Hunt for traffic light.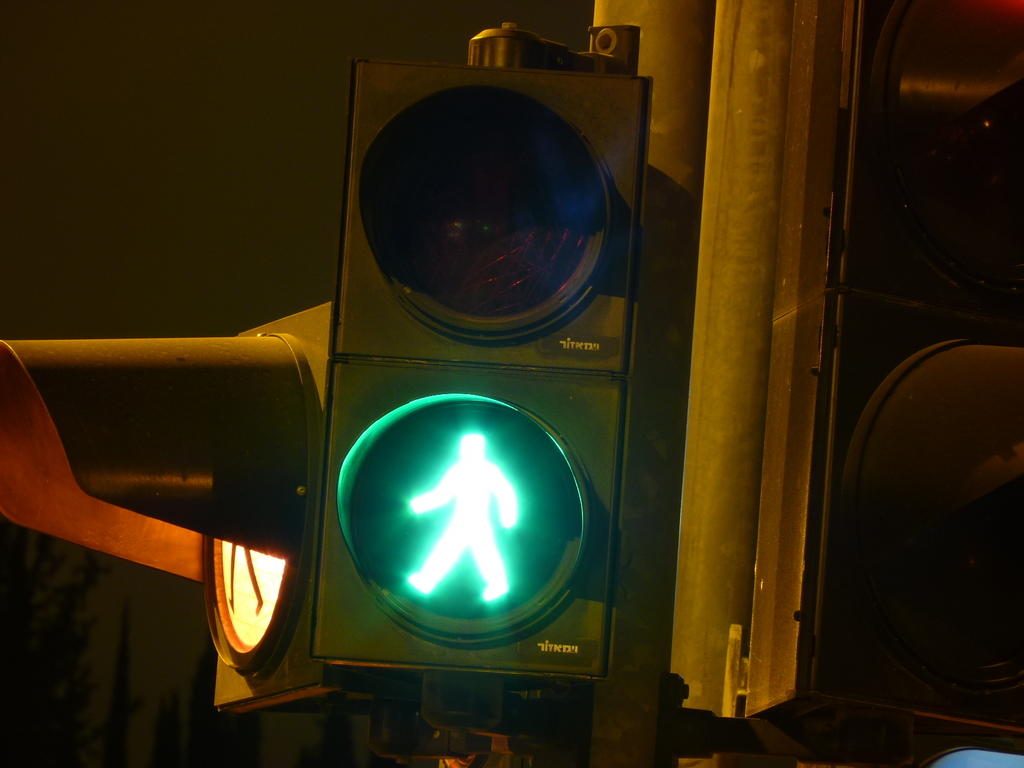
Hunted down at region(0, 299, 335, 714).
